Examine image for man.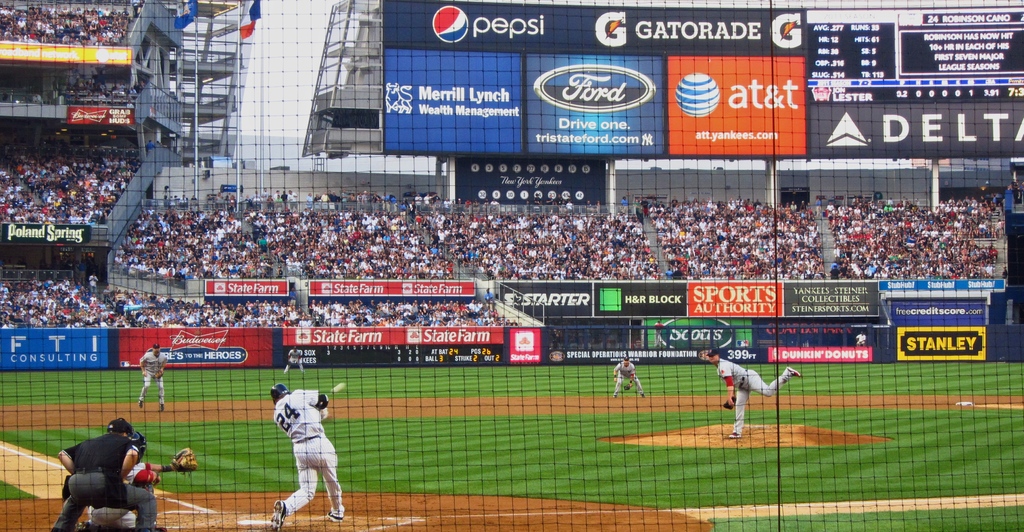
Examination result: locate(620, 193, 628, 207).
